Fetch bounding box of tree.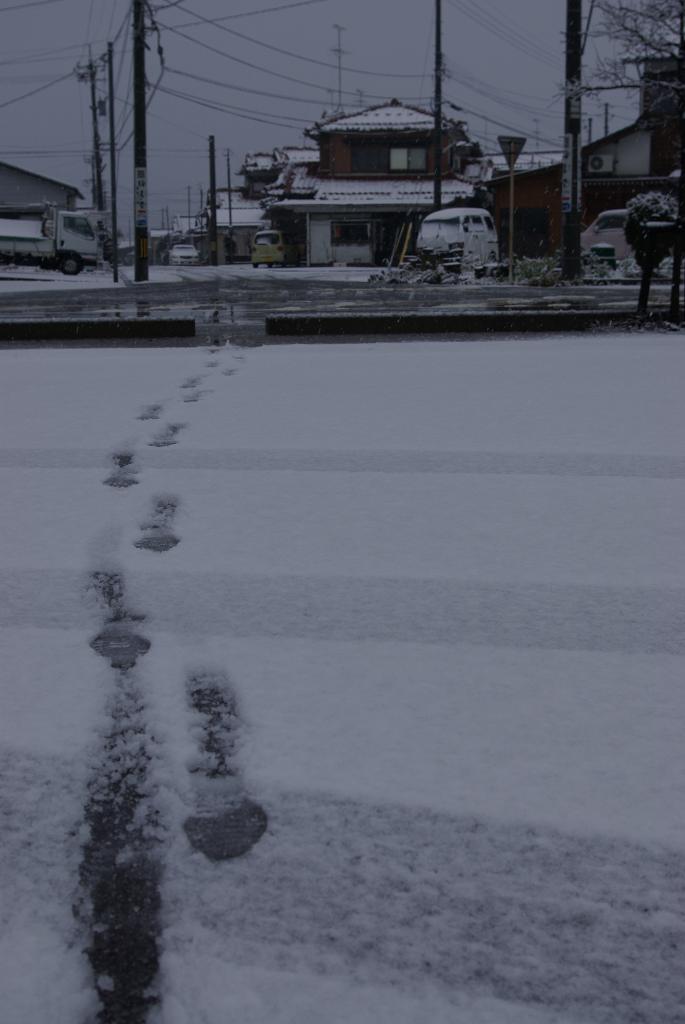
Bbox: l=567, t=0, r=684, b=159.
